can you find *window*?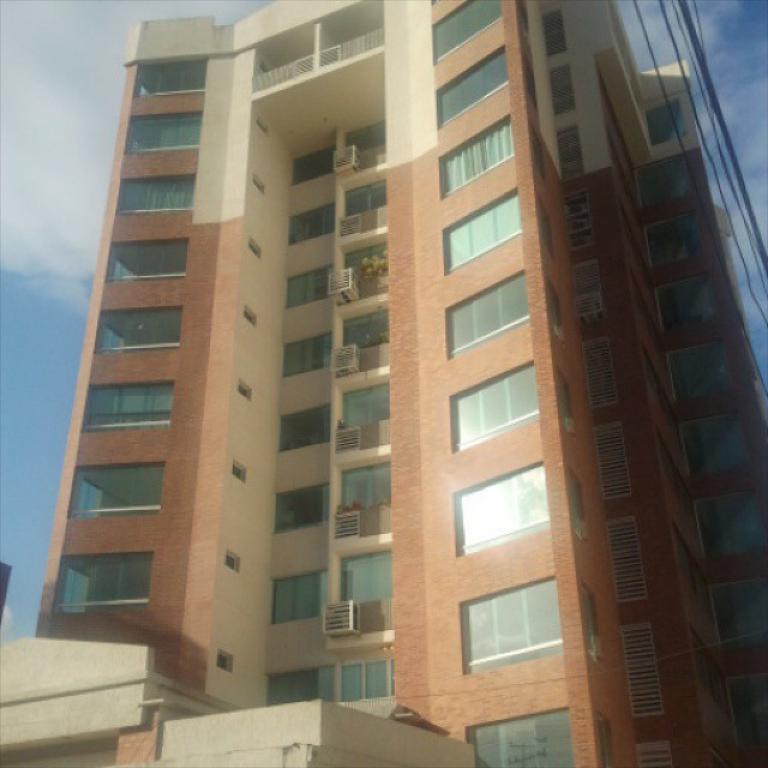
Yes, bounding box: rect(253, 172, 266, 198).
